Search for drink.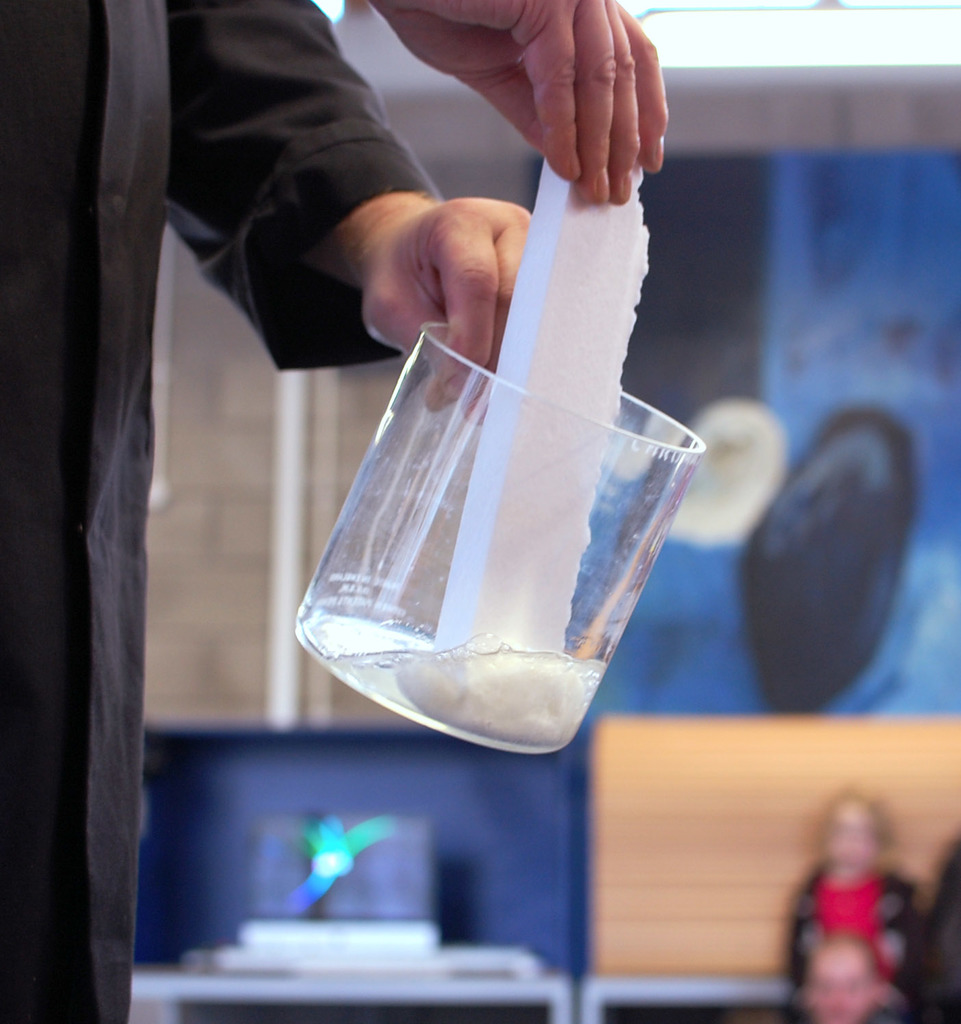
Found at 325 645 609 753.
